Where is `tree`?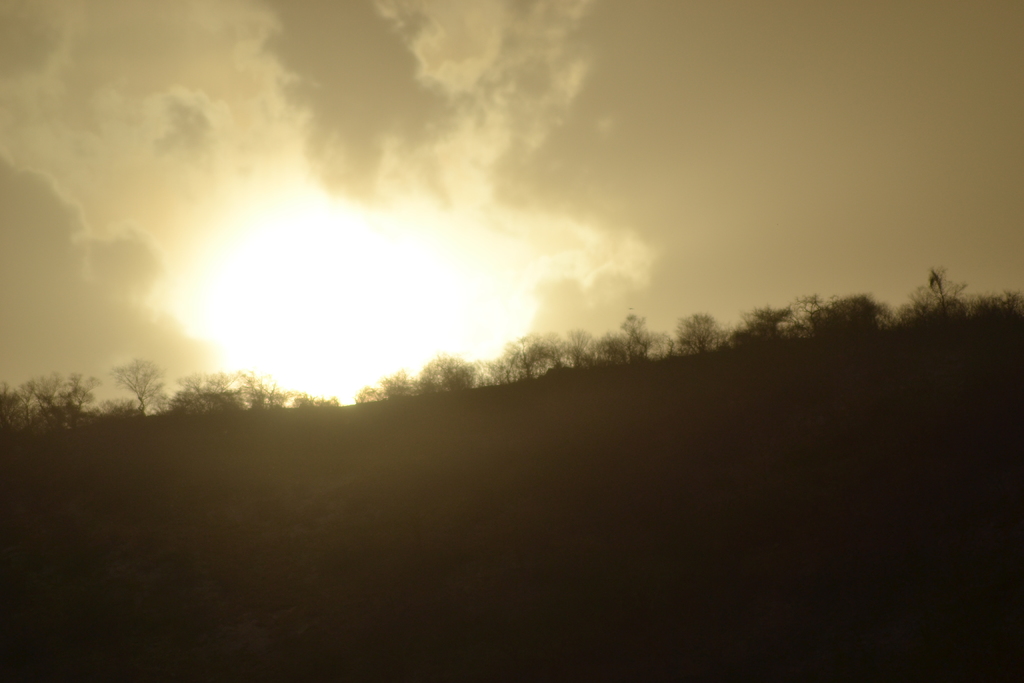
pyautogui.locateOnScreen(113, 359, 161, 409).
